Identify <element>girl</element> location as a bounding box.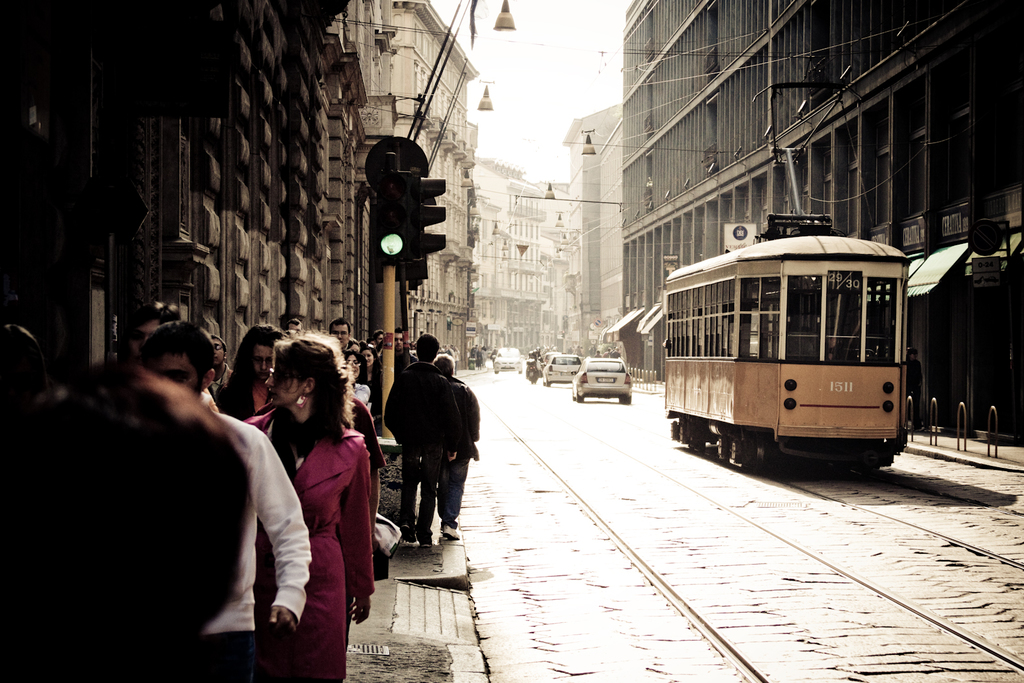
344 352 371 410.
